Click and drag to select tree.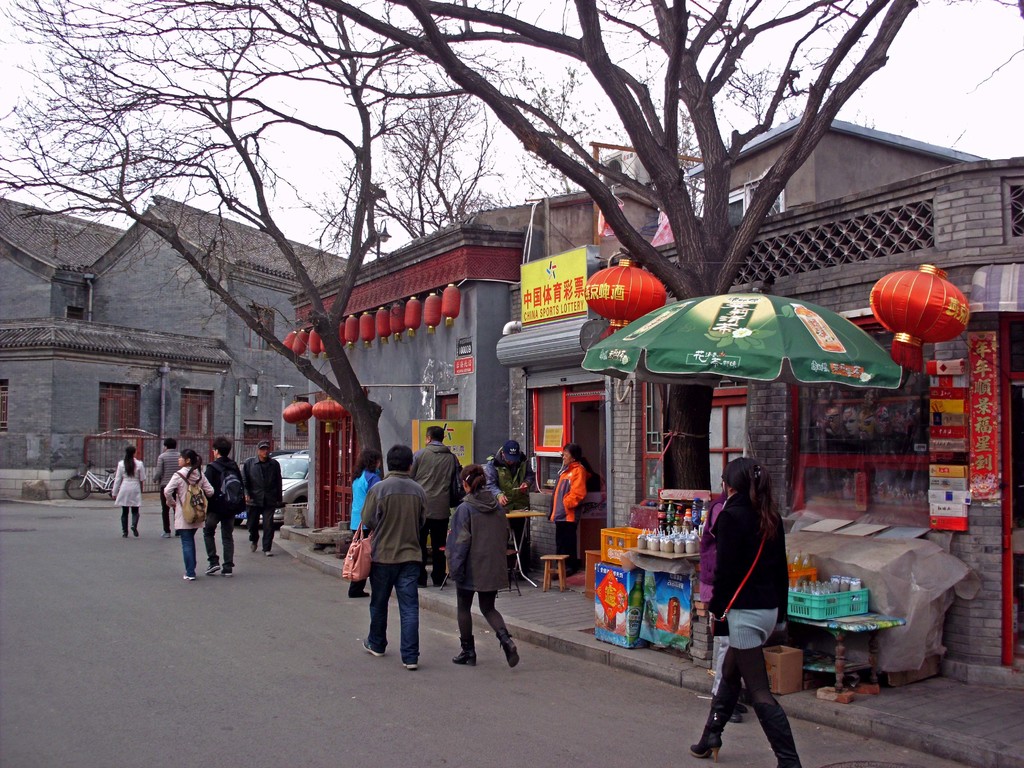
Selection: 0 0 449 476.
